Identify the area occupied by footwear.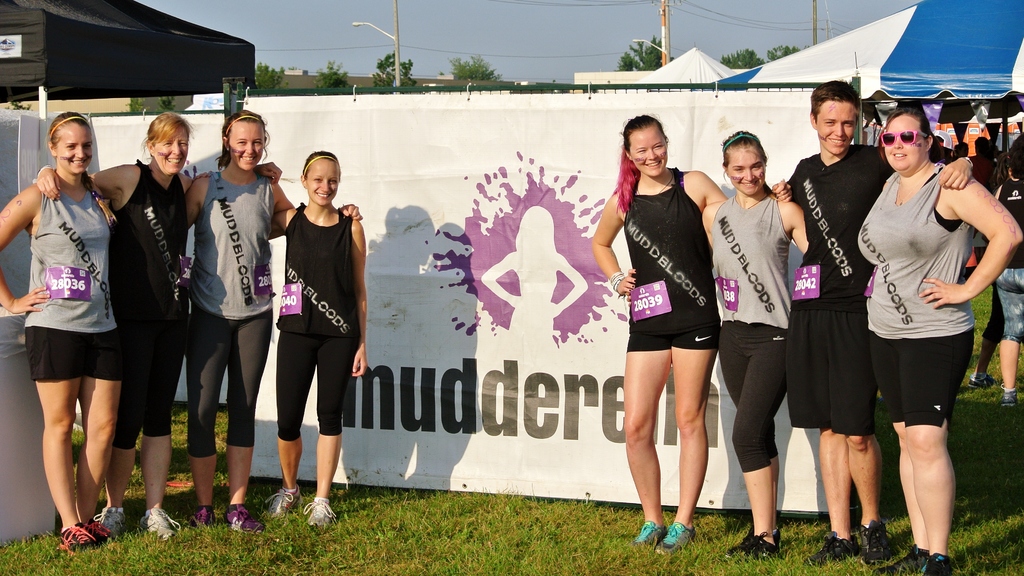
Area: {"x1": 303, "y1": 490, "x2": 337, "y2": 532}.
